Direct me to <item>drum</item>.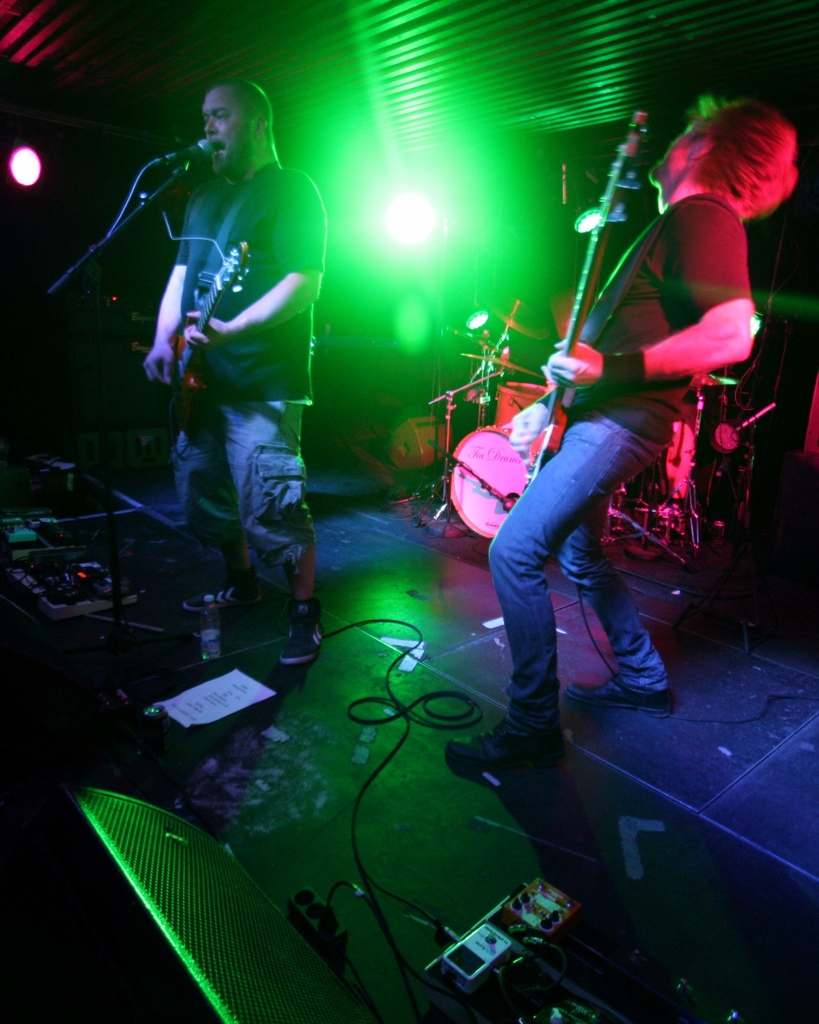
Direction: {"left": 496, "top": 383, "right": 561, "bottom": 462}.
